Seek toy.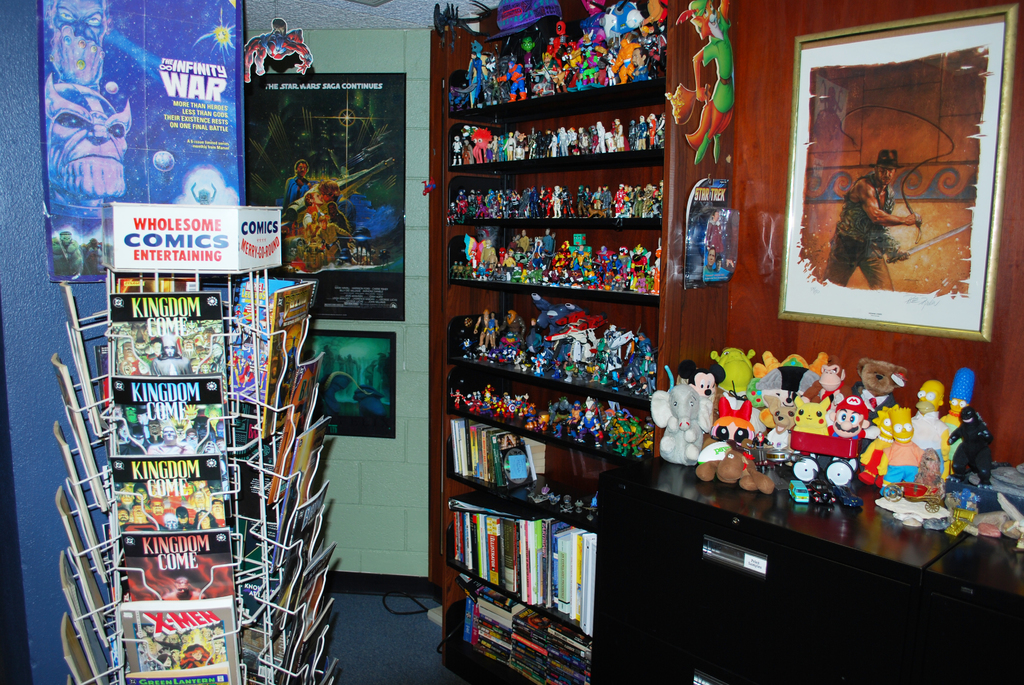
select_region(445, 122, 666, 167).
